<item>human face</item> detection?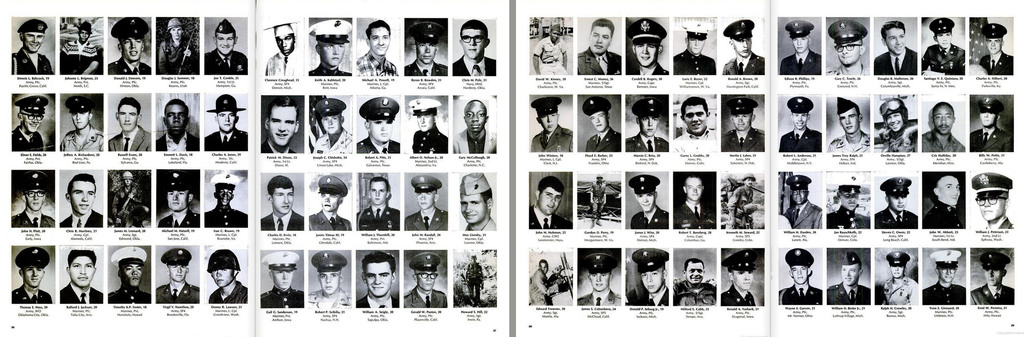
986, 268, 1004, 285
